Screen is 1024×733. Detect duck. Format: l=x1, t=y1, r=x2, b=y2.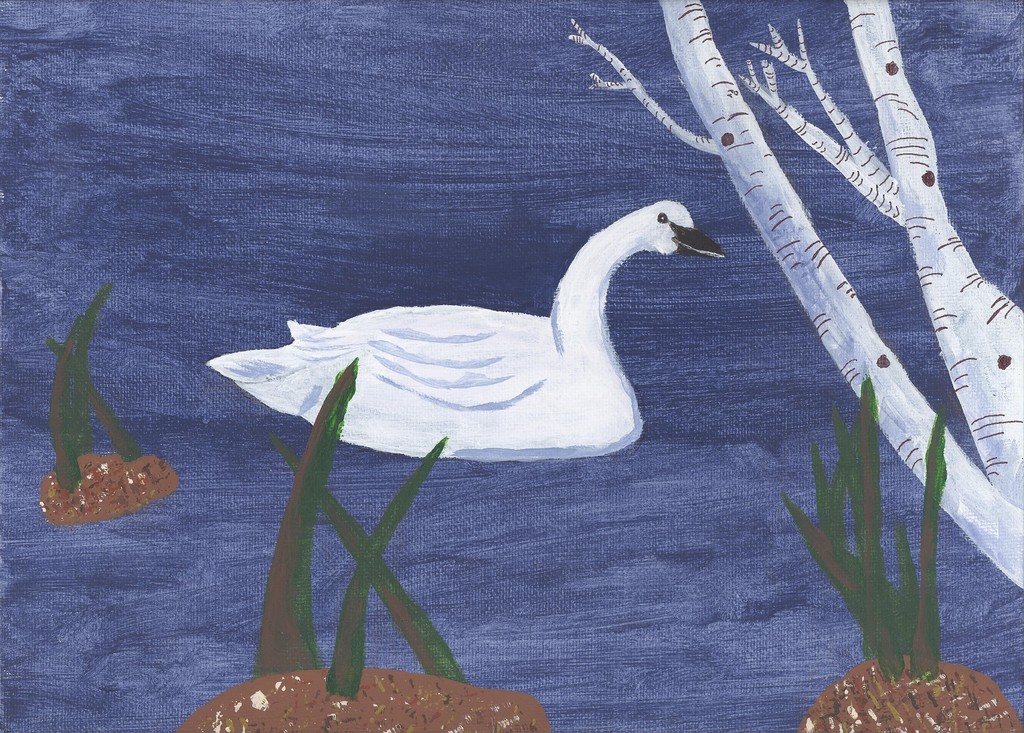
l=225, t=183, r=744, b=501.
